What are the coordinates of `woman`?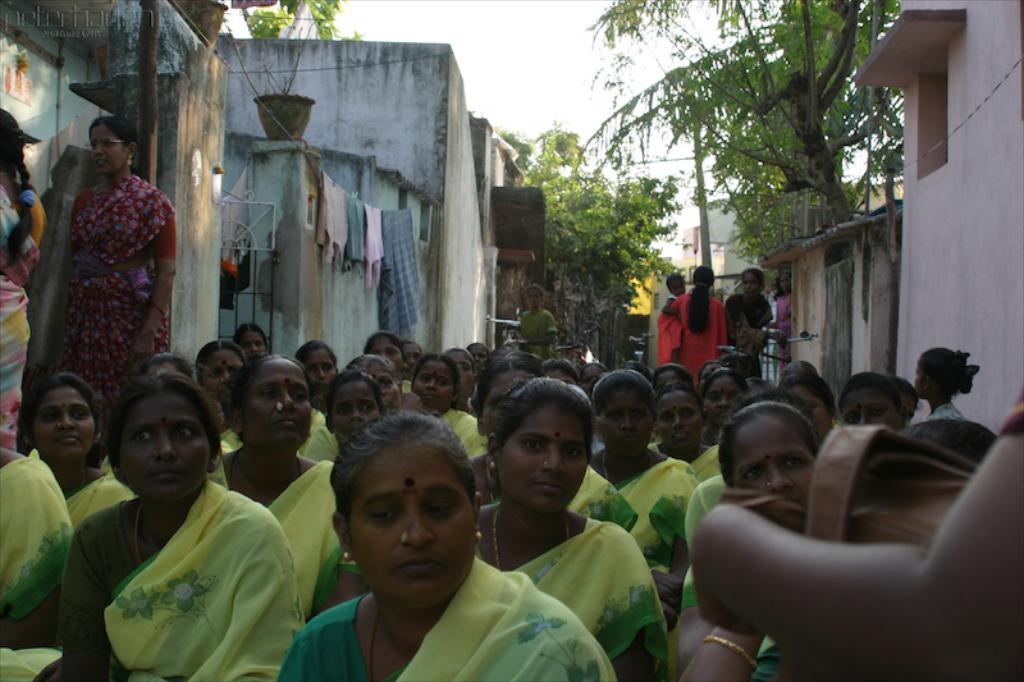
Rect(586, 371, 700, 631).
